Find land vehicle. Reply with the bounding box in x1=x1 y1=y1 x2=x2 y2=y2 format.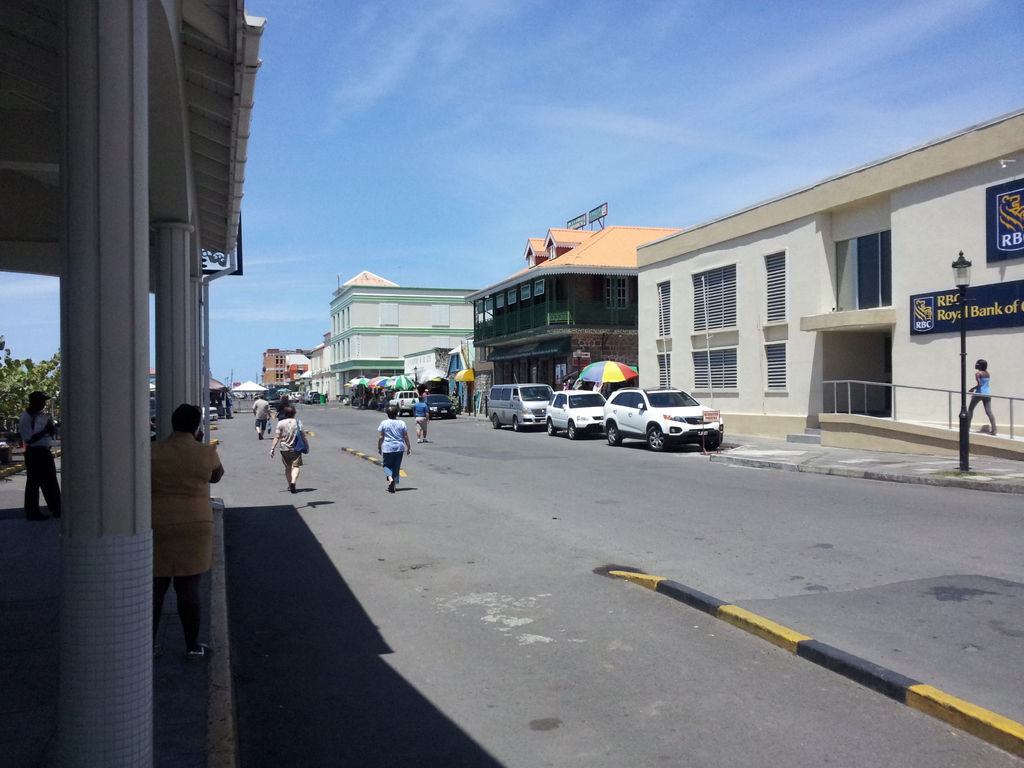
x1=196 y1=394 x2=223 y2=431.
